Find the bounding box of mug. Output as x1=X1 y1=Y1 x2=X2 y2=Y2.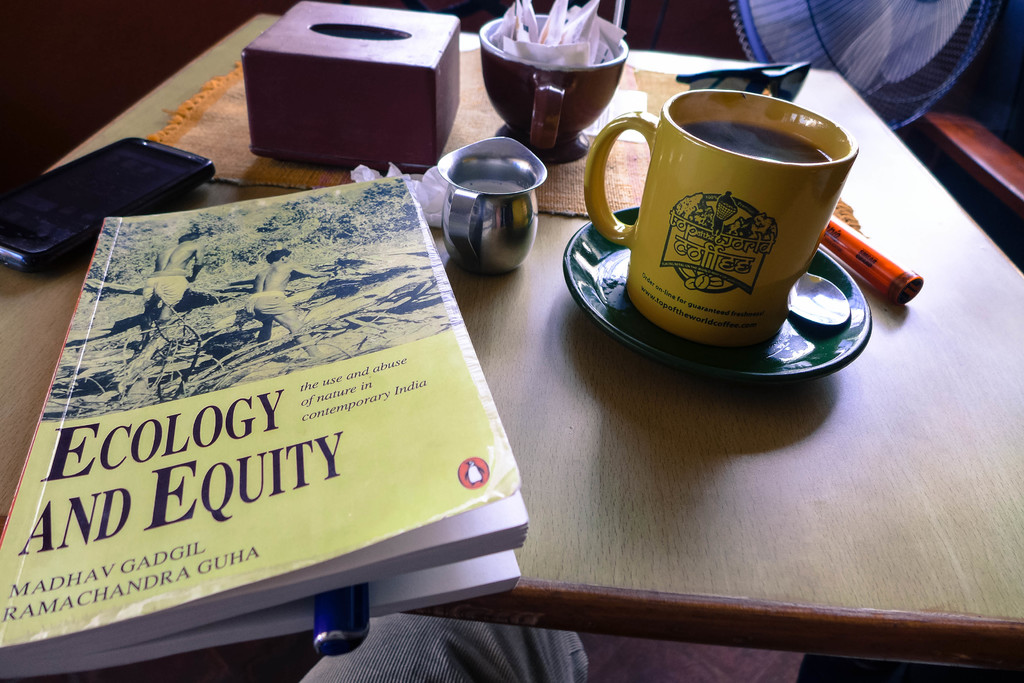
x1=435 y1=139 x2=550 y2=278.
